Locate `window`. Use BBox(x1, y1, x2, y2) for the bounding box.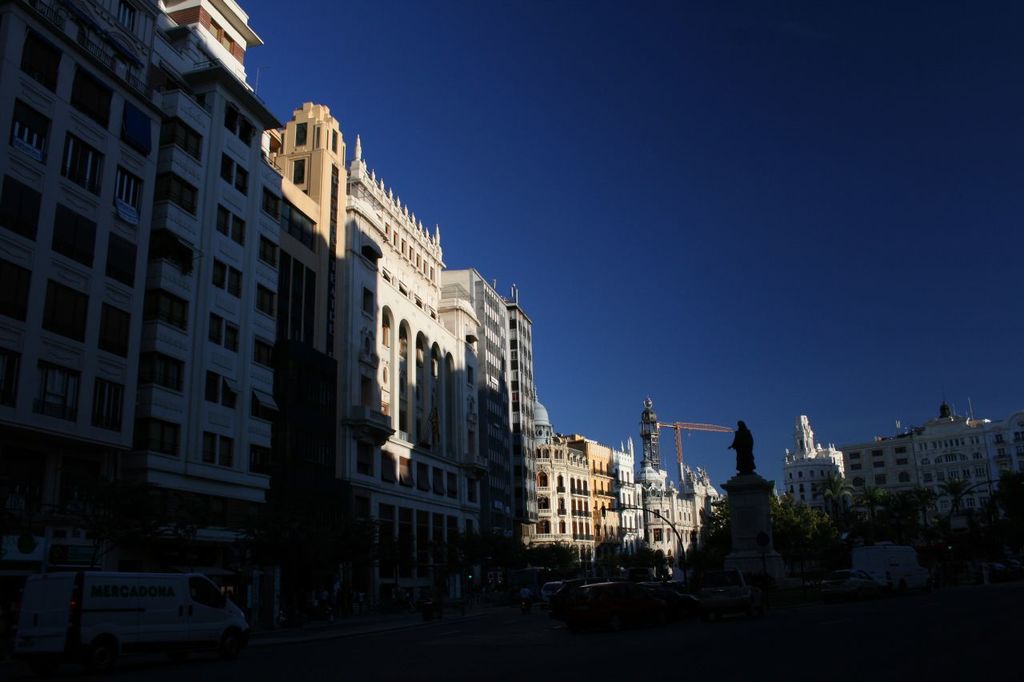
BBox(20, 104, 58, 154).
